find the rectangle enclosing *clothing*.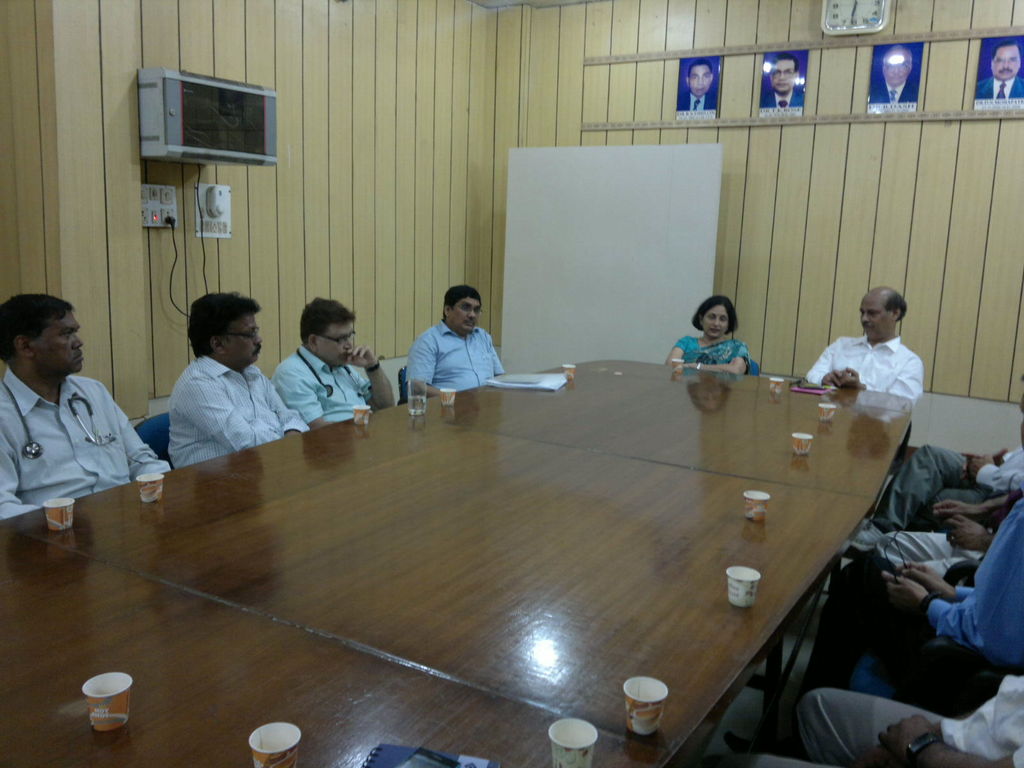
(left=158, top=346, right=308, bottom=472).
